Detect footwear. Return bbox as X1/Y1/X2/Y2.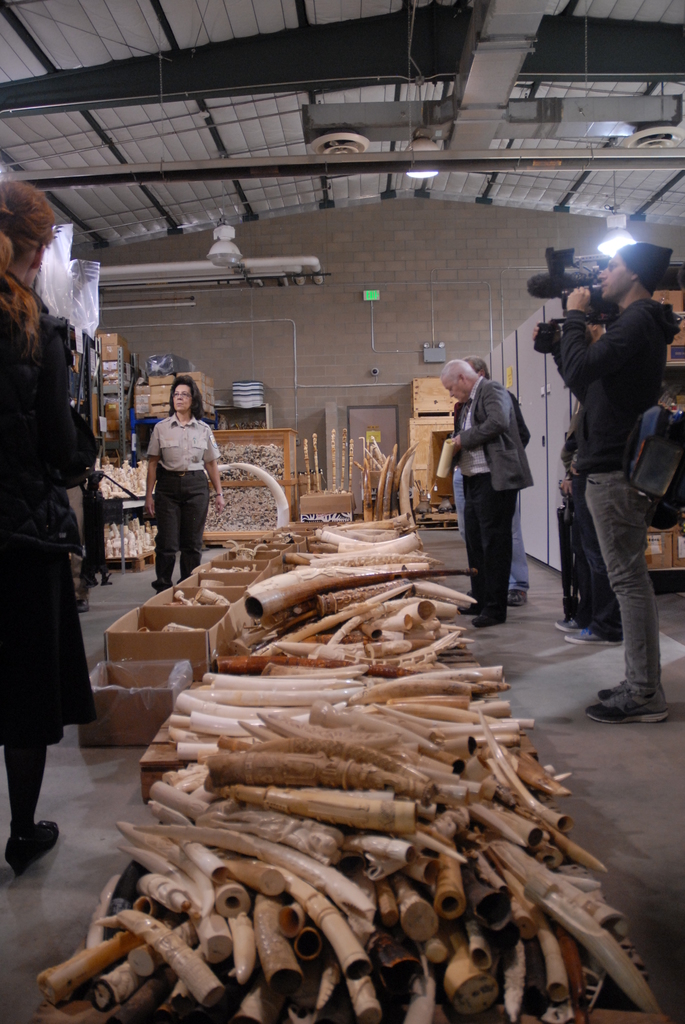
454/605/484/617.
